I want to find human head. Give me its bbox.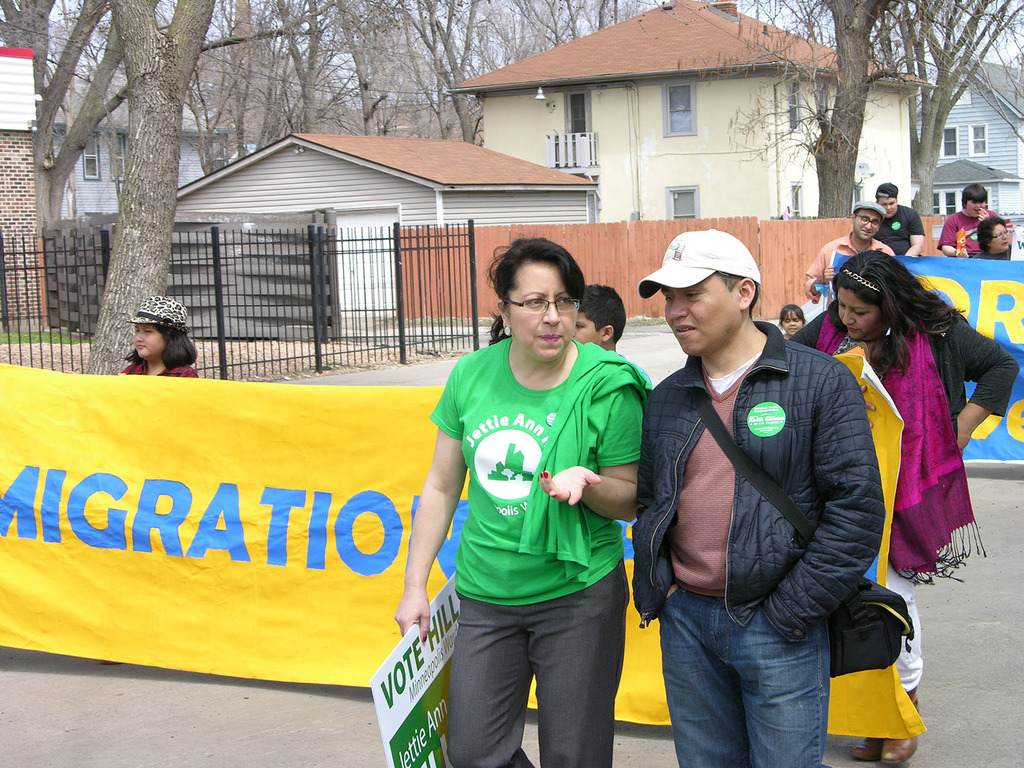
(847, 200, 880, 243).
